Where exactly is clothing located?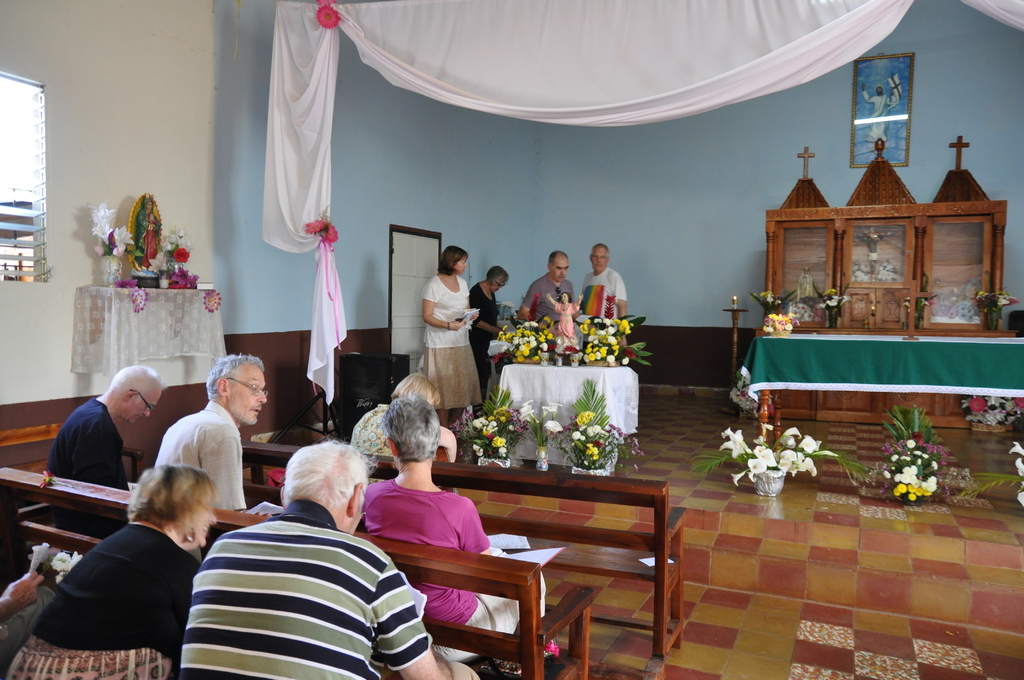
Its bounding box is <box>153,492,442,679</box>.
